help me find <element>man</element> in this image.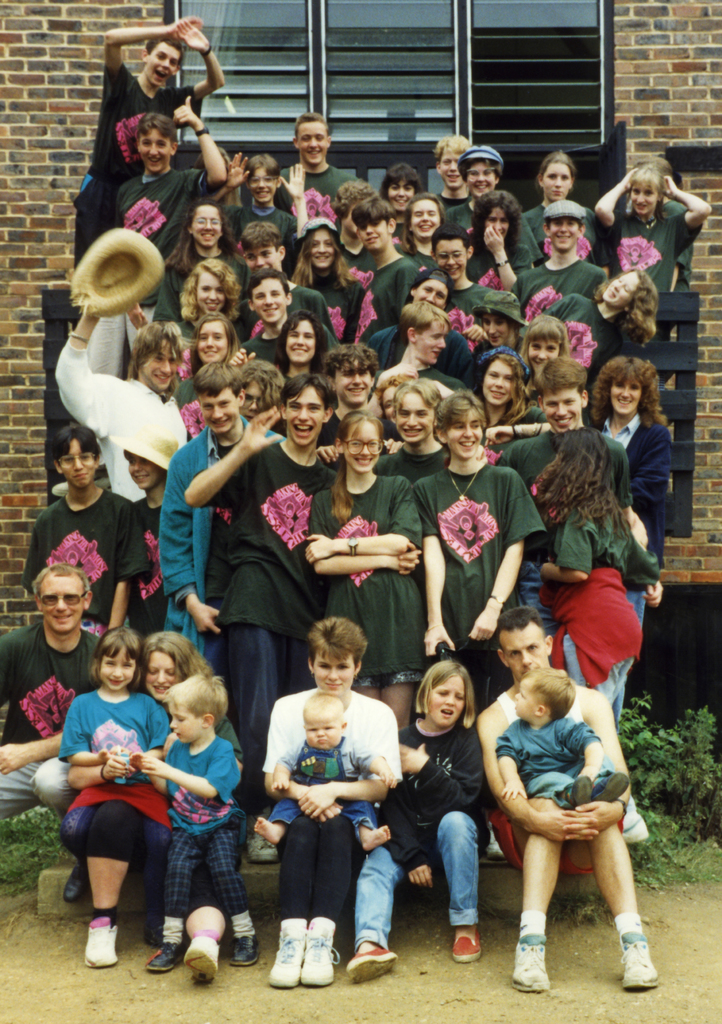
Found it: (228,223,337,342).
